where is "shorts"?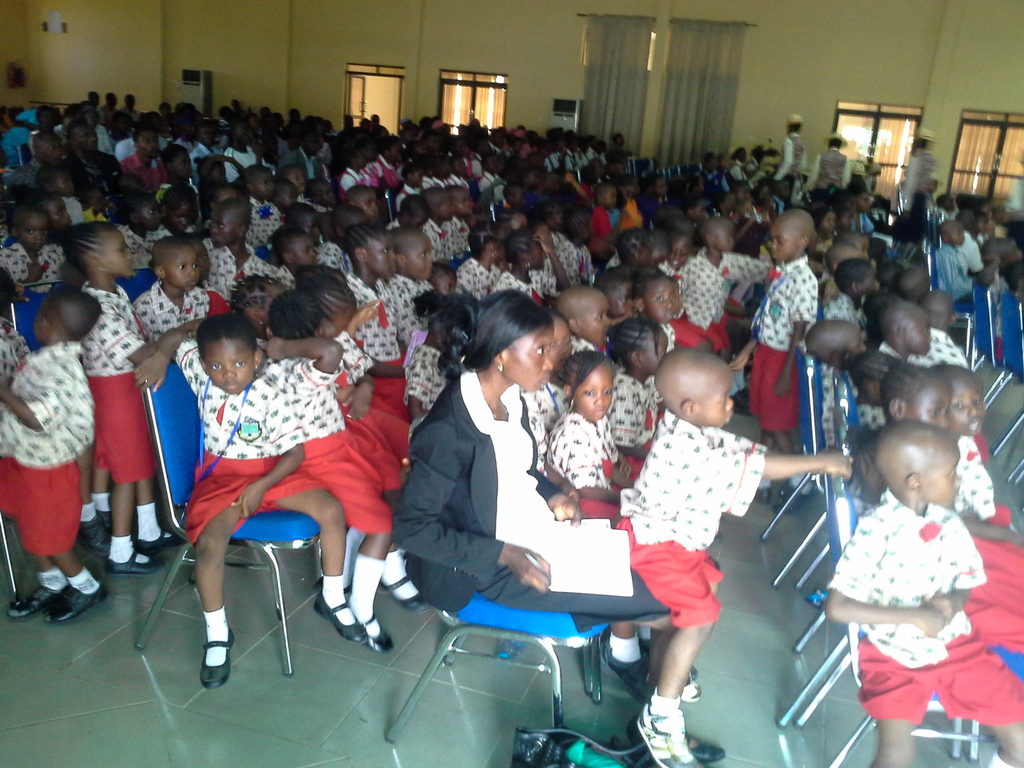
region(301, 428, 394, 534).
